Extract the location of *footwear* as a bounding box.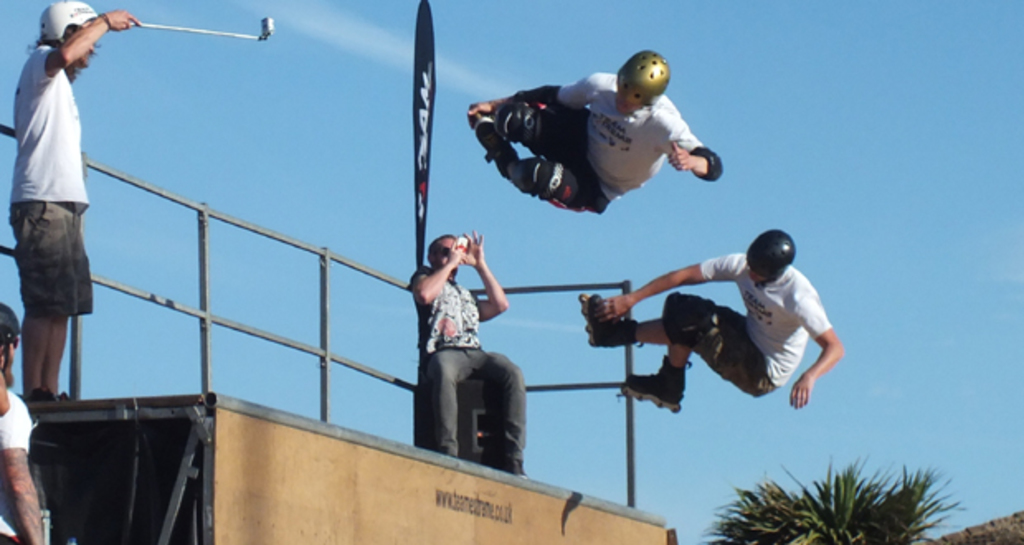
Rect(500, 461, 525, 477).
